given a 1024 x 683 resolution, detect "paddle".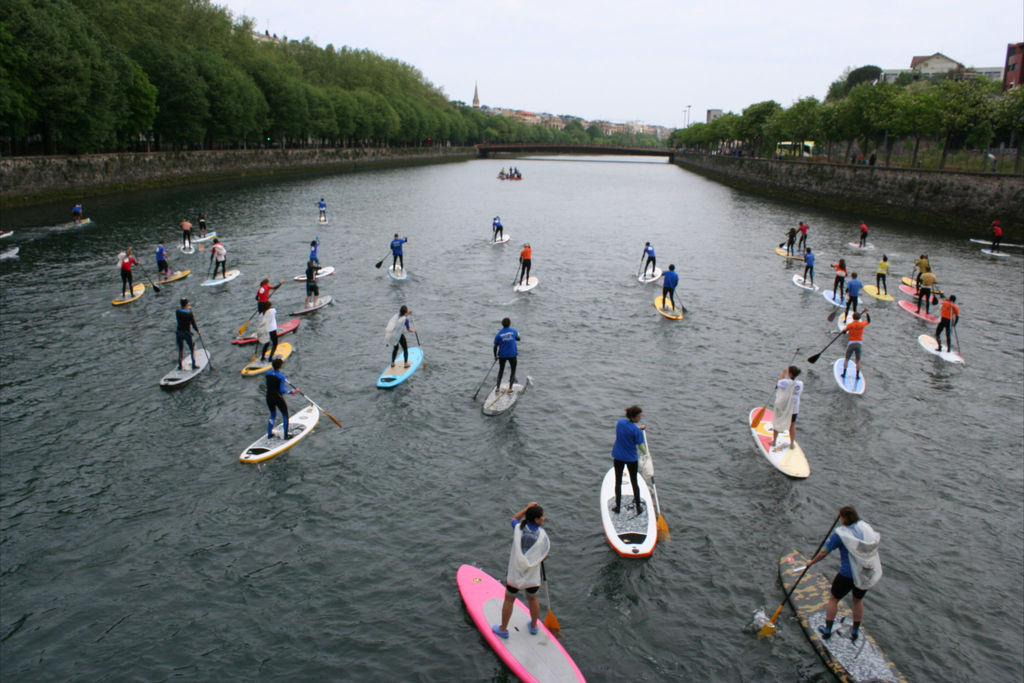
bbox=[952, 325, 962, 355].
